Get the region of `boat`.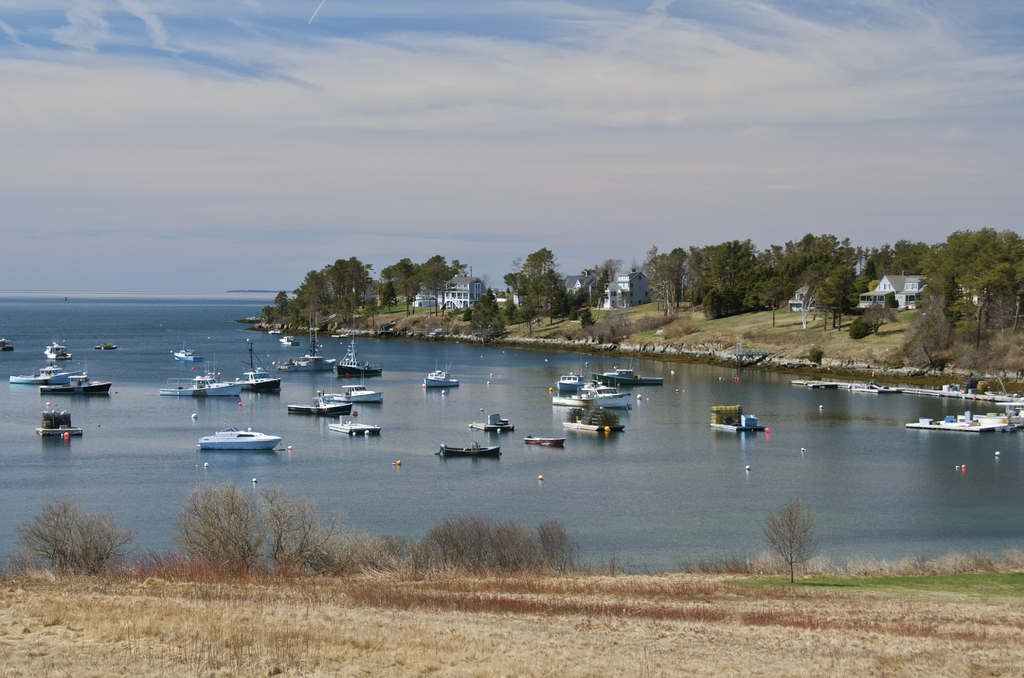
Rect(424, 352, 461, 389).
